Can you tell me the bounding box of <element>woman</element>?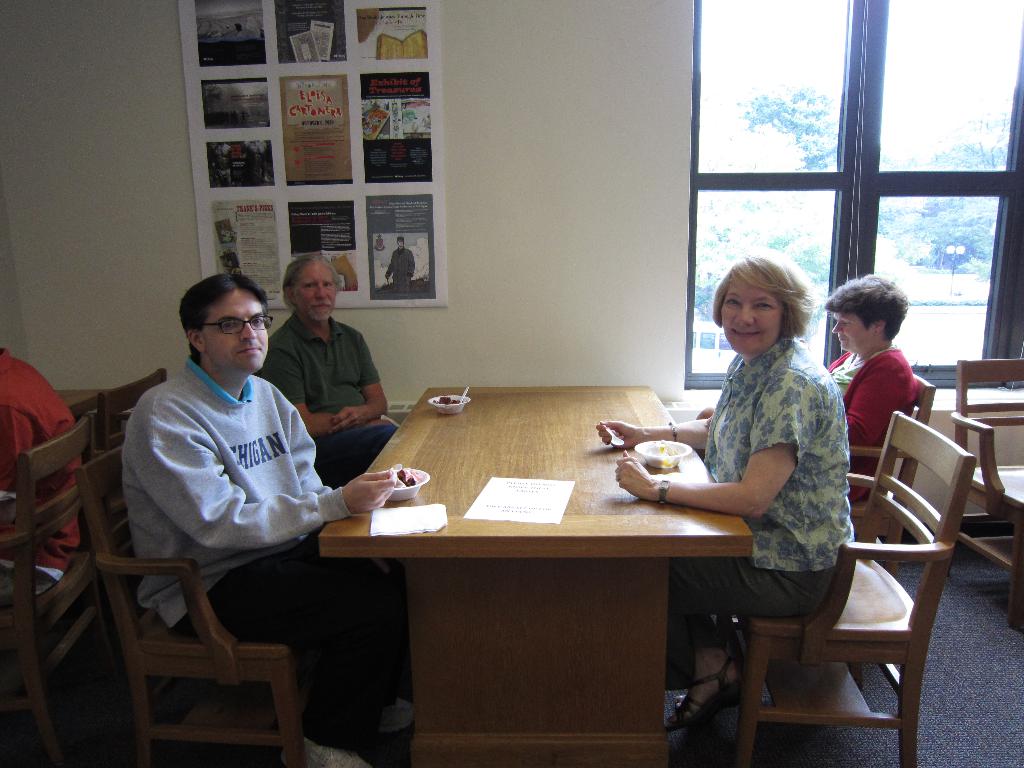
select_region(598, 252, 858, 728).
